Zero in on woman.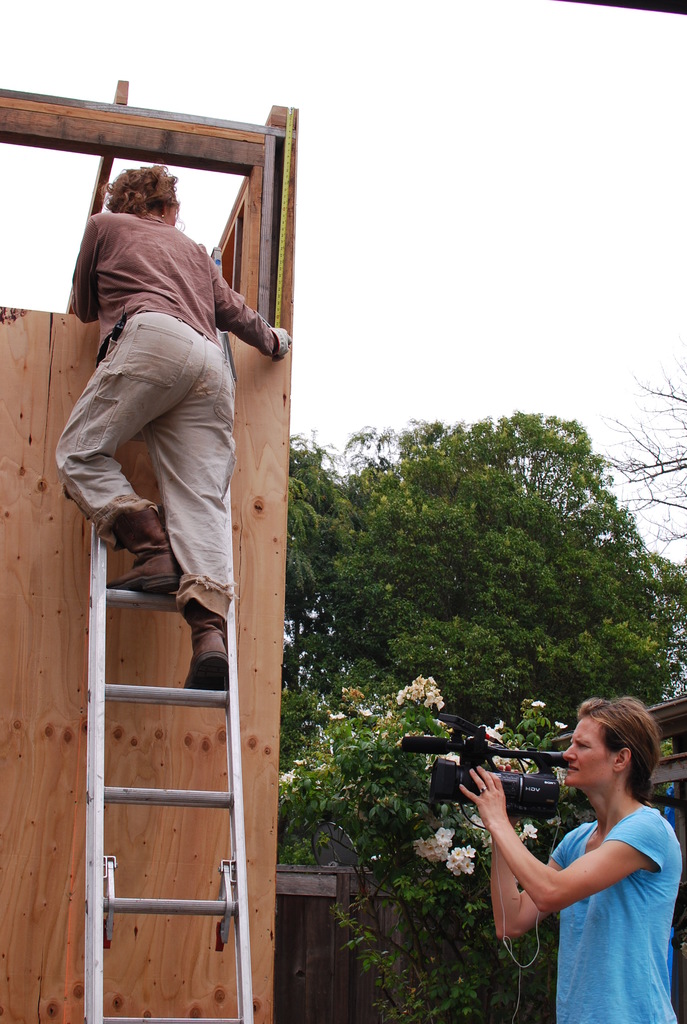
Zeroed in: select_region(58, 172, 294, 693).
